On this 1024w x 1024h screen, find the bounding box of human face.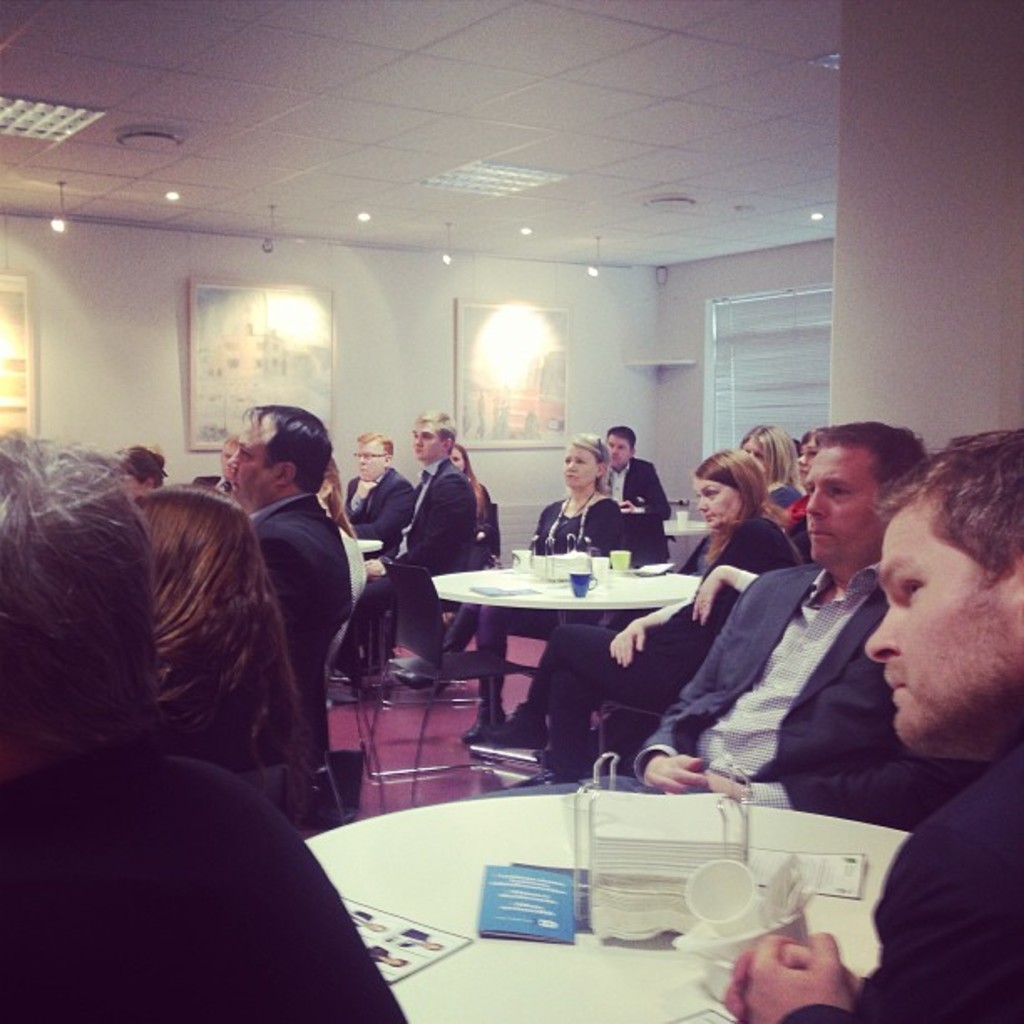
Bounding box: 447/443/465/463.
